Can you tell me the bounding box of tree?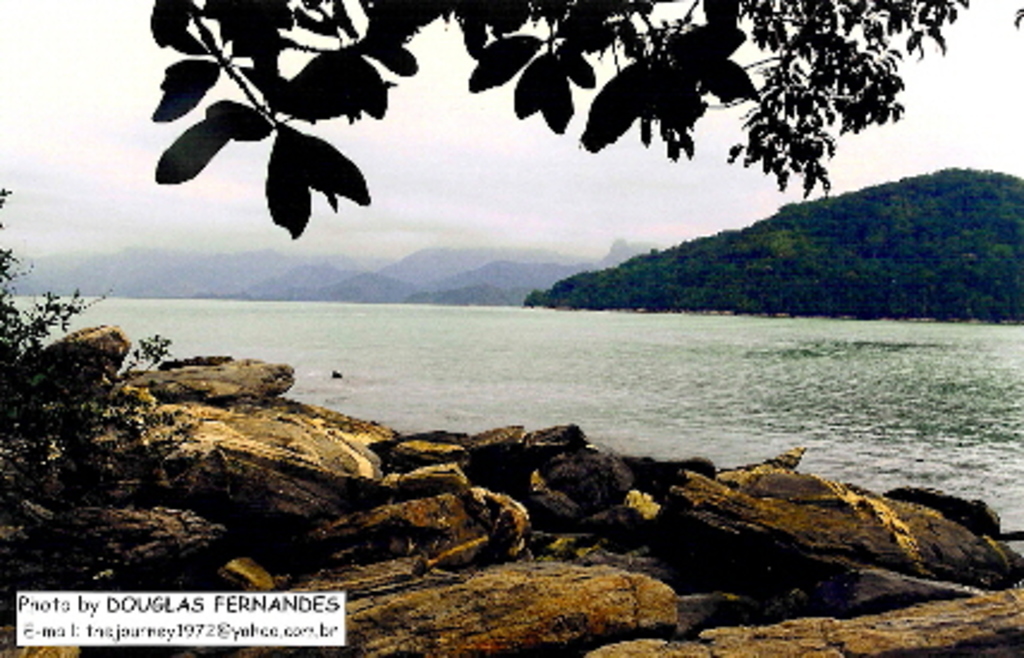
Rect(146, 0, 1022, 251).
